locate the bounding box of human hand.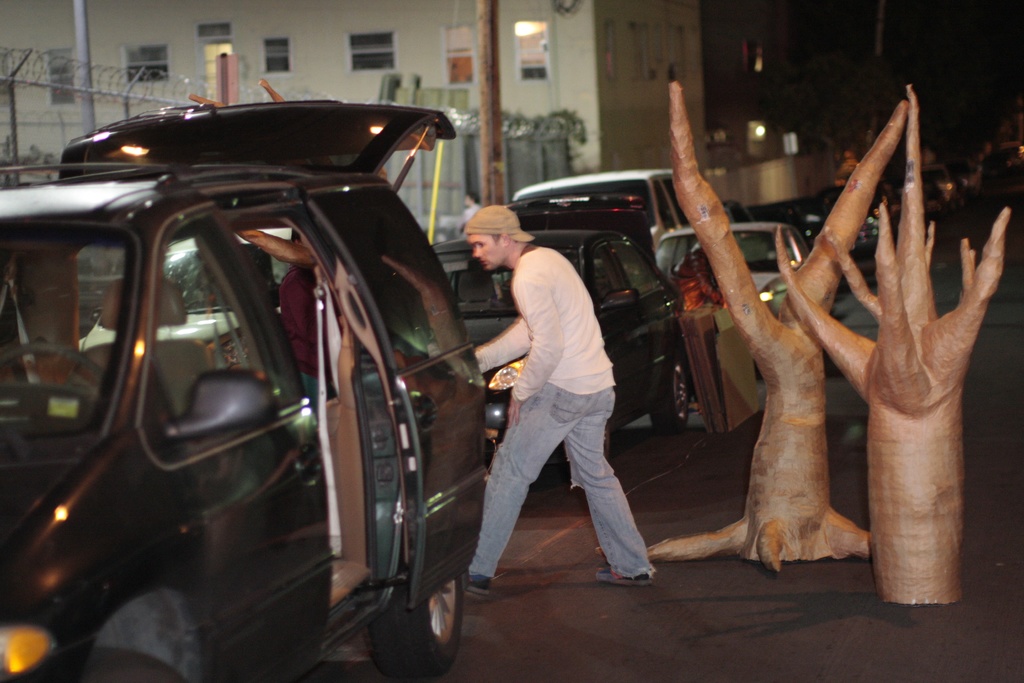
Bounding box: box=[505, 386, 522, 424].
